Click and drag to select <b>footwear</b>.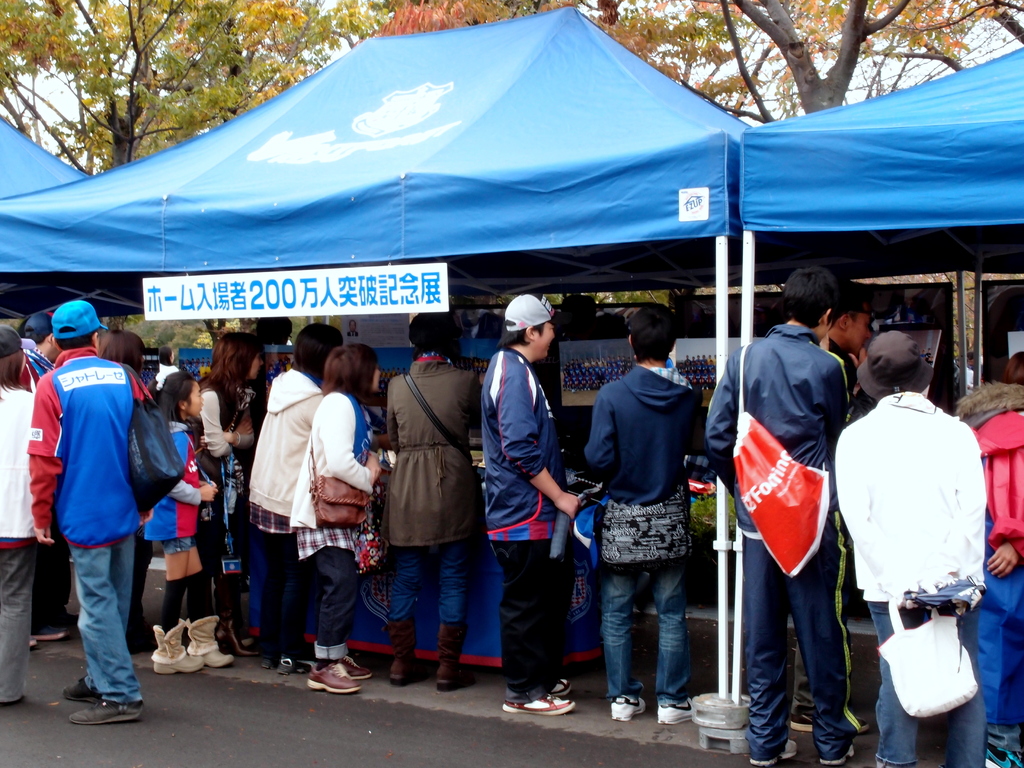
Selection: pyautogui.locateOnScreen(29, 622, 71, 642).
